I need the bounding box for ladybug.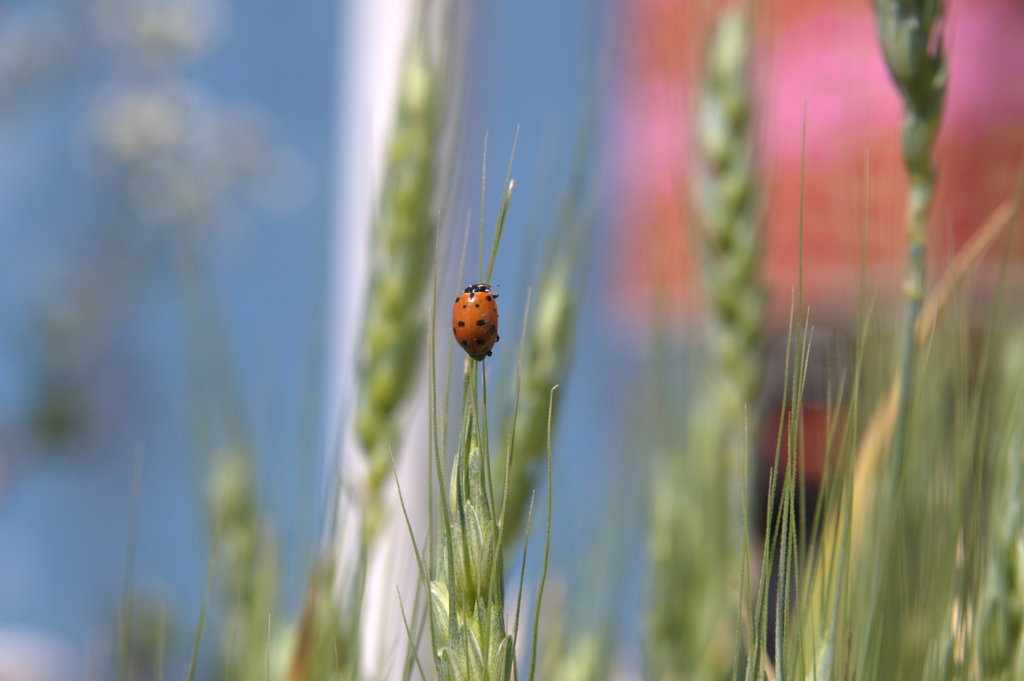
Here it is: (left=448, top=280, right=502, bottom=364).
